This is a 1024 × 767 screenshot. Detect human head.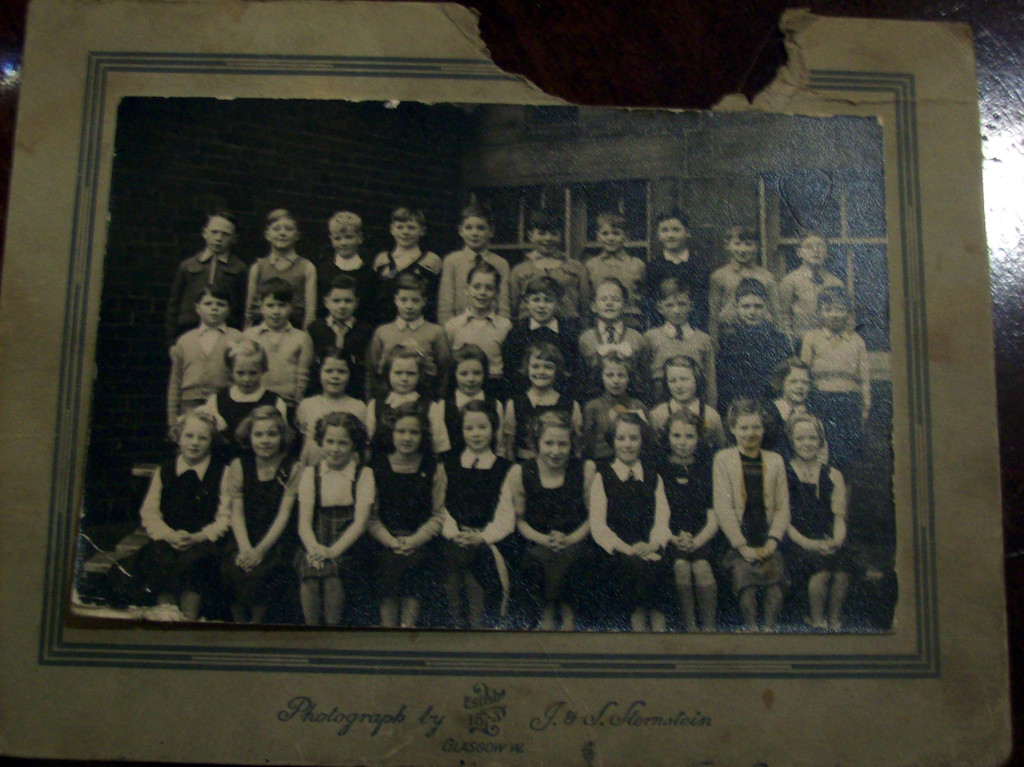
box(726, 225, 760, 263).
